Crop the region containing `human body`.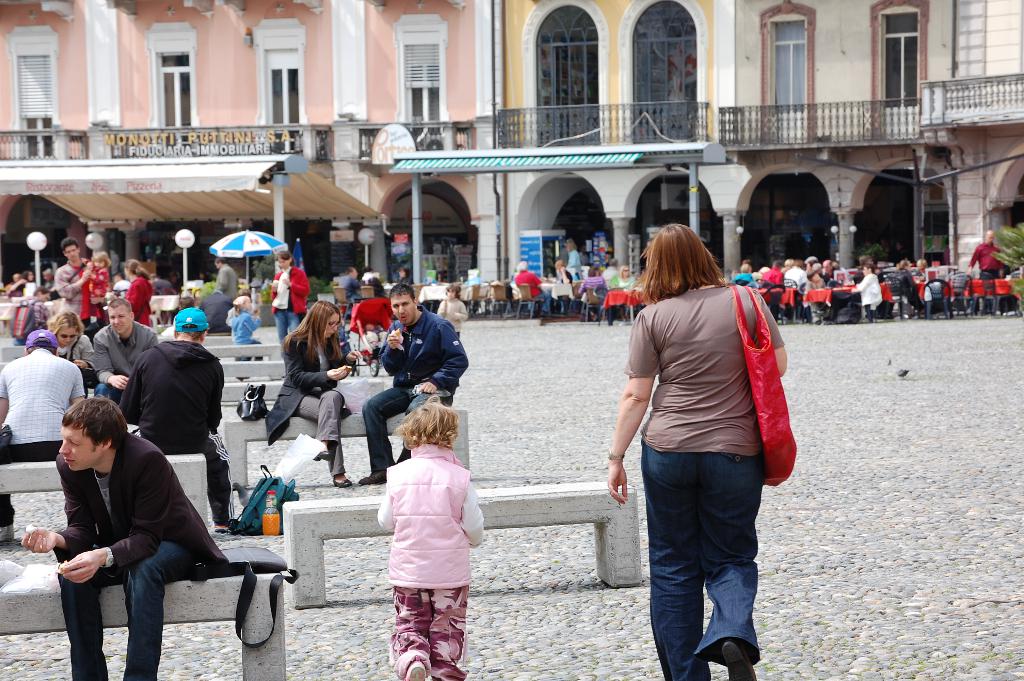
Crop region: bbox=[509, 260, 536, 302].
